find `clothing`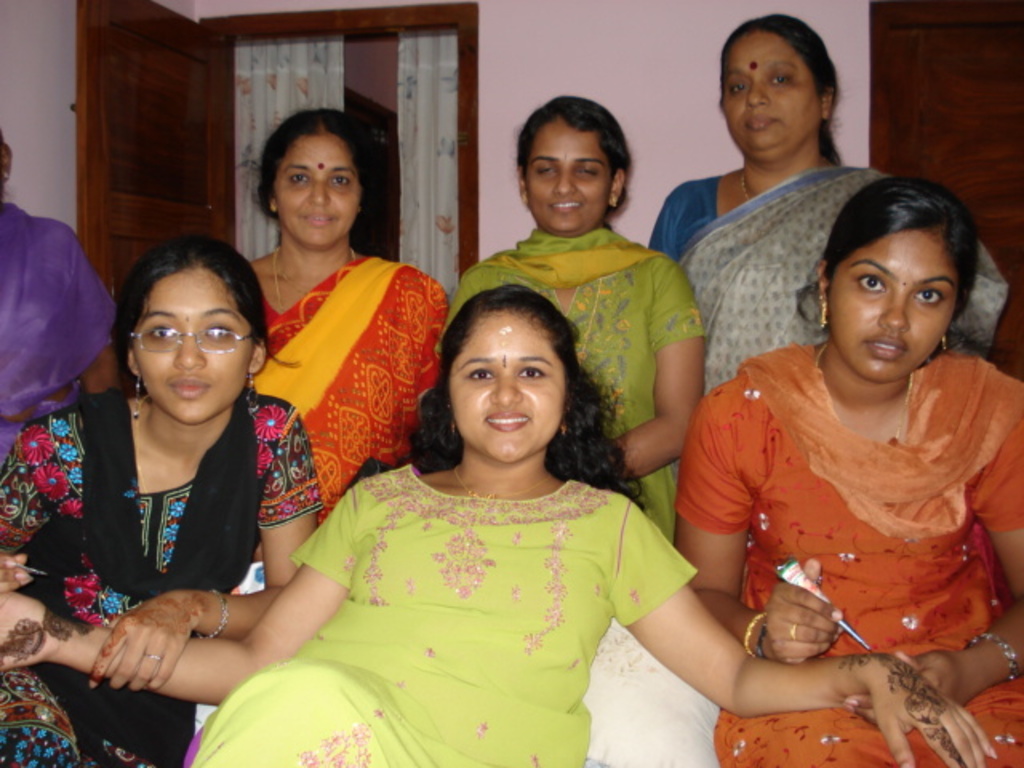
box(150, 451, 710, 766)
